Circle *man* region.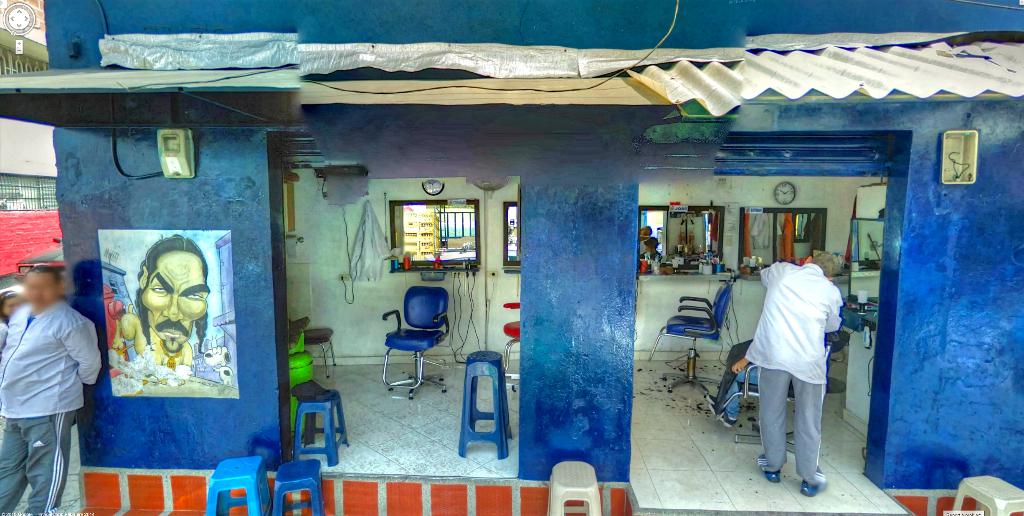
Region: rect(743, 237, 858, 490).
